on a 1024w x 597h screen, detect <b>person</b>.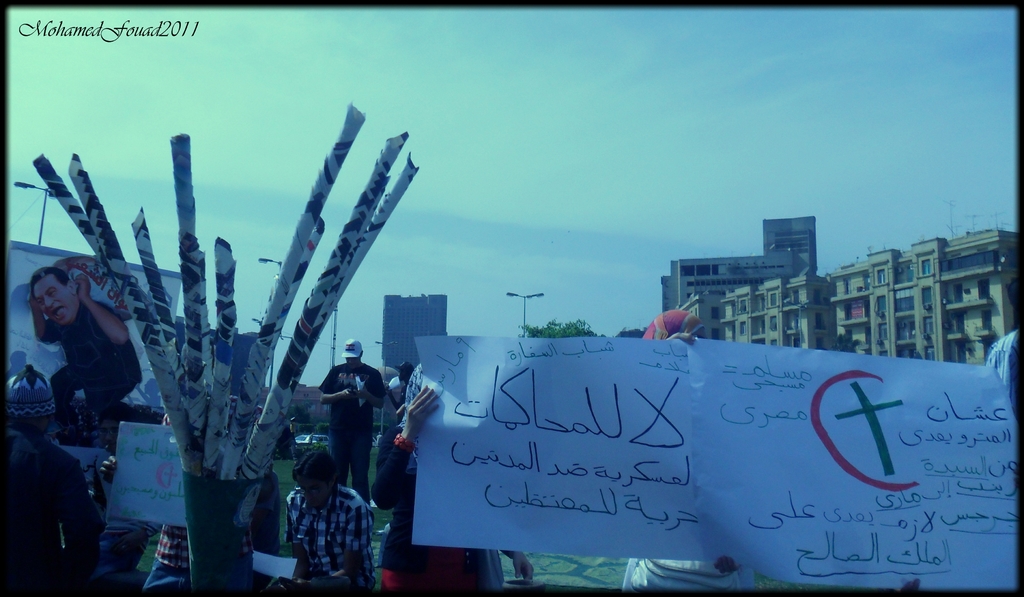
left=97, top=386, right=262, bottom=596.
